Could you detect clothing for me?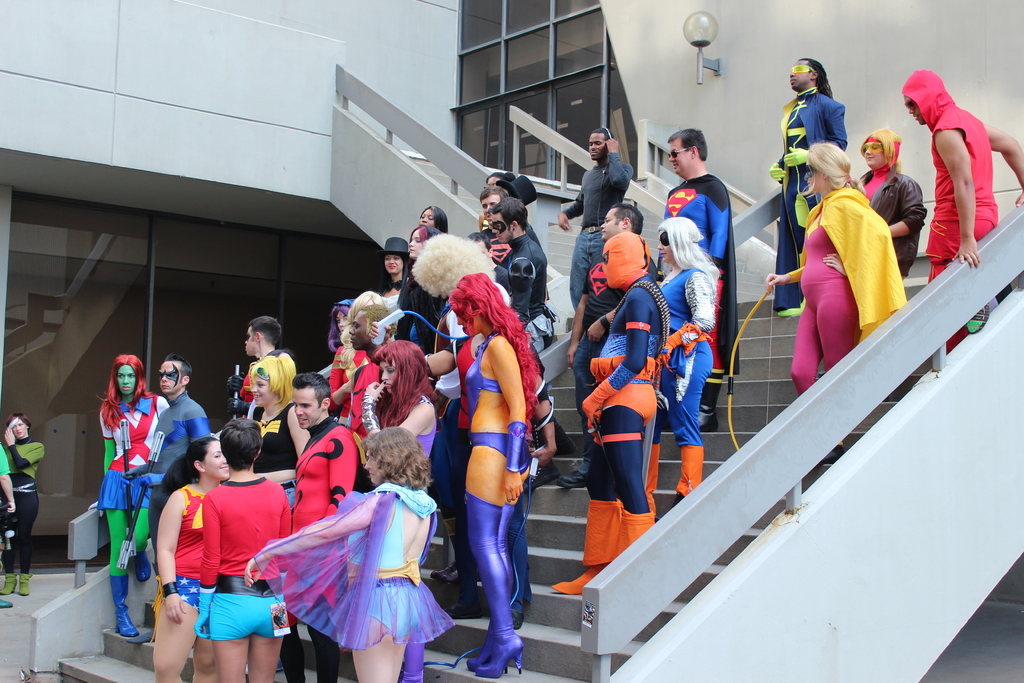
Detection result: [x1=332, y1=341, x2=371, y2=412].
